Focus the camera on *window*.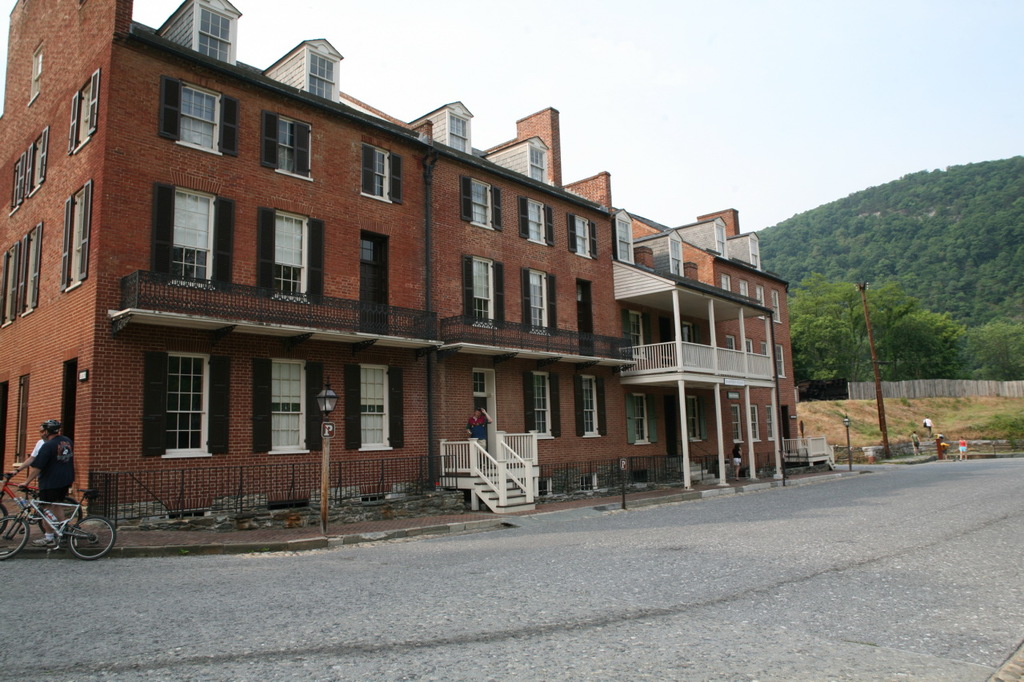
Focus region: 198:10:235:62.
